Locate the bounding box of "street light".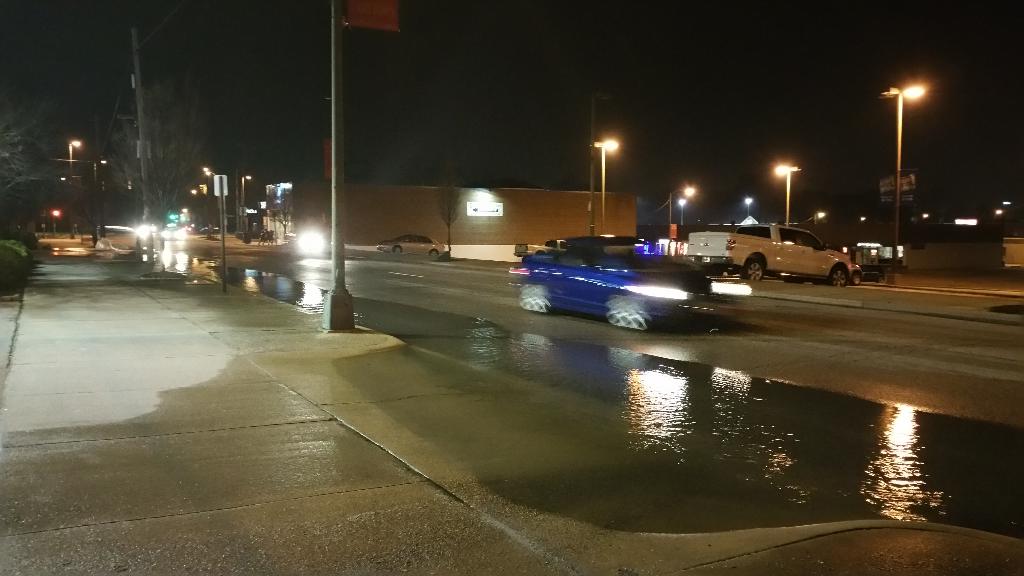
Bounding box: <region>68, 138, 81, 180</region>.
